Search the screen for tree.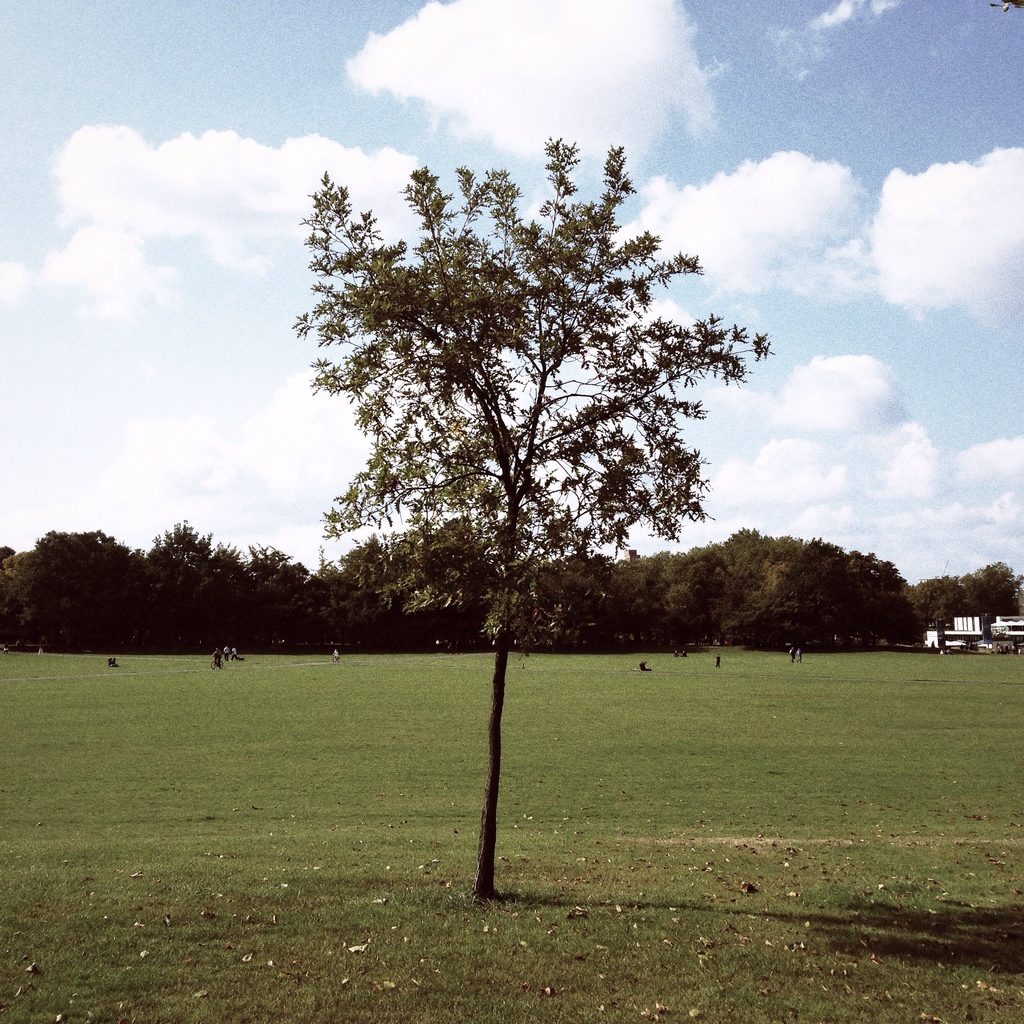
Found at <box>293,141,753,729</box>.
